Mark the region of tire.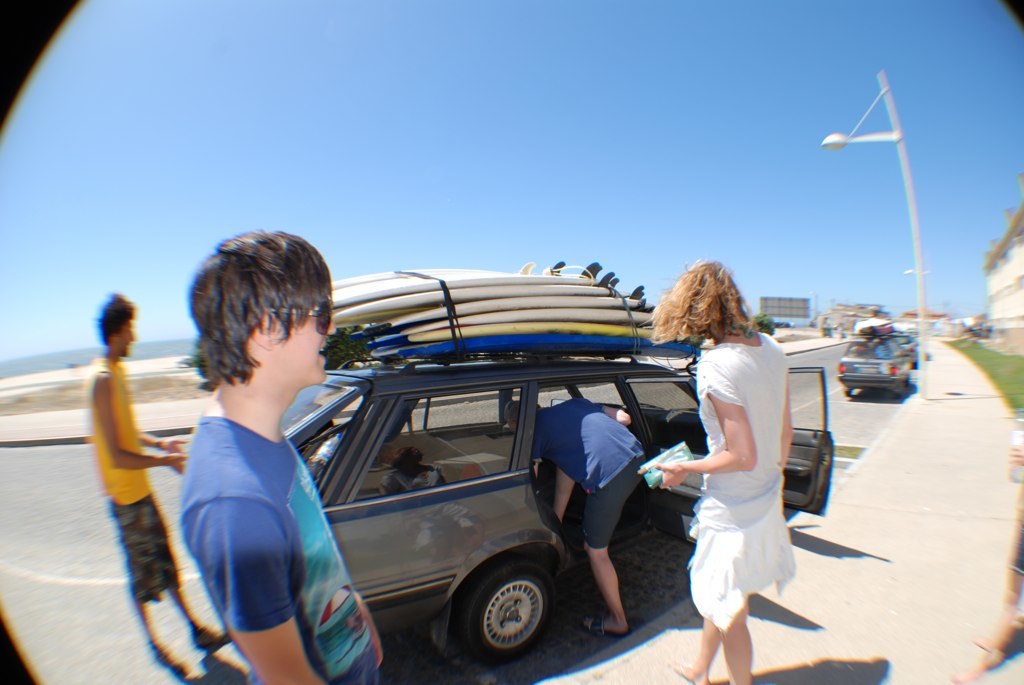
Region: crop(842, 387, 855, 401).
